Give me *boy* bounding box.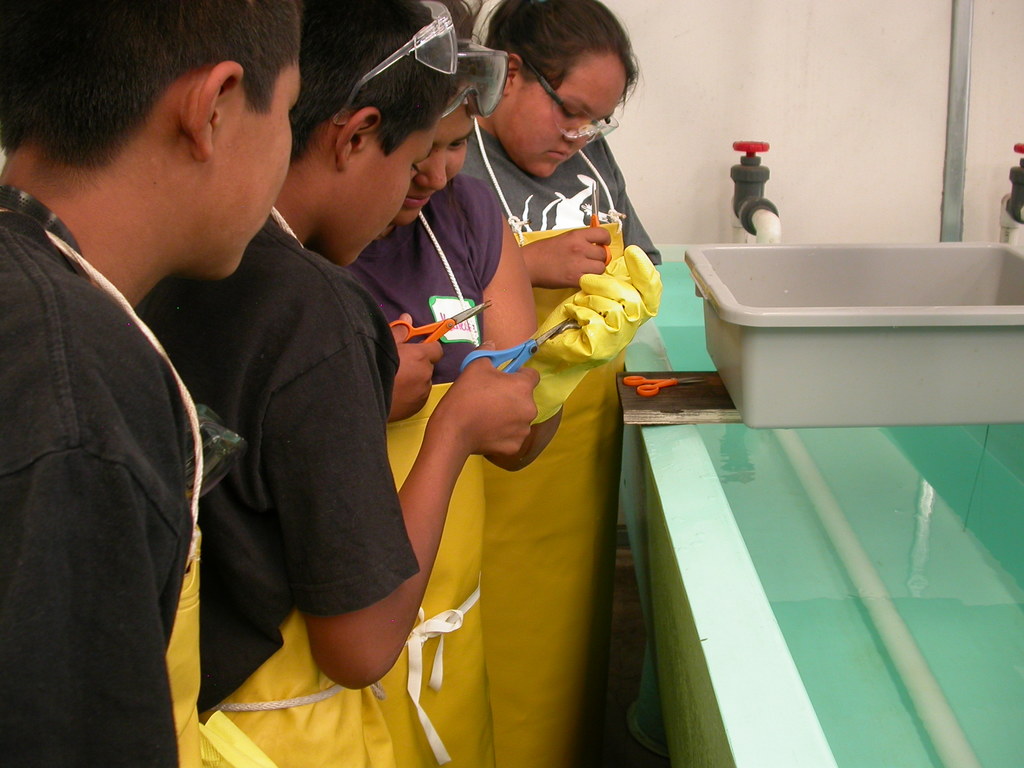
l=128, t=0, r=547, b=767.
